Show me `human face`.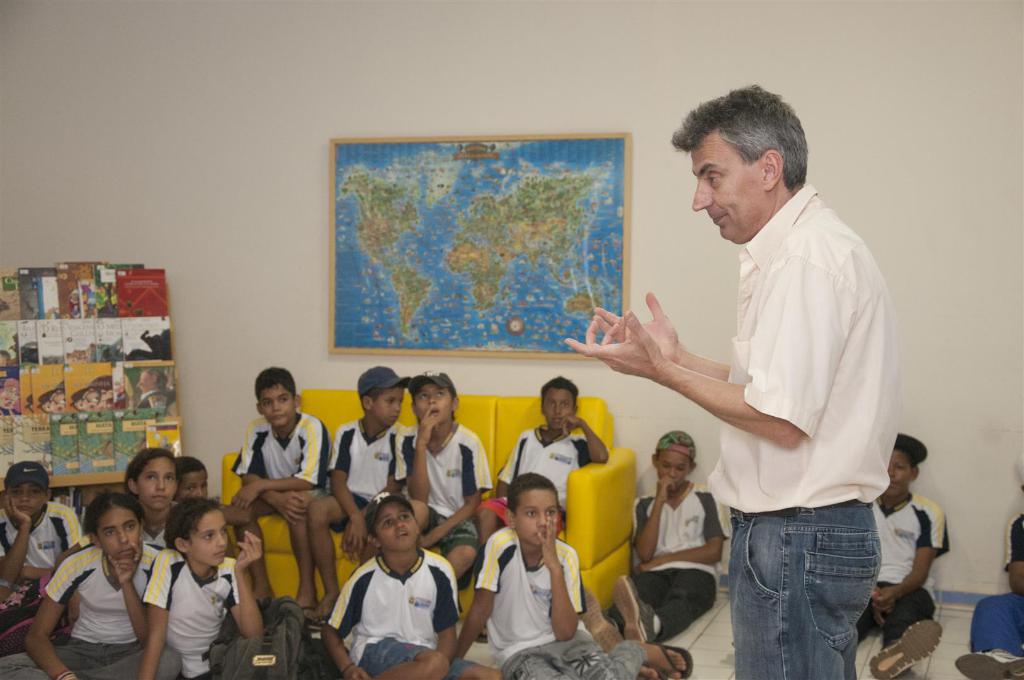
`human face` is here: bbox(259, 385, 294, 425).
